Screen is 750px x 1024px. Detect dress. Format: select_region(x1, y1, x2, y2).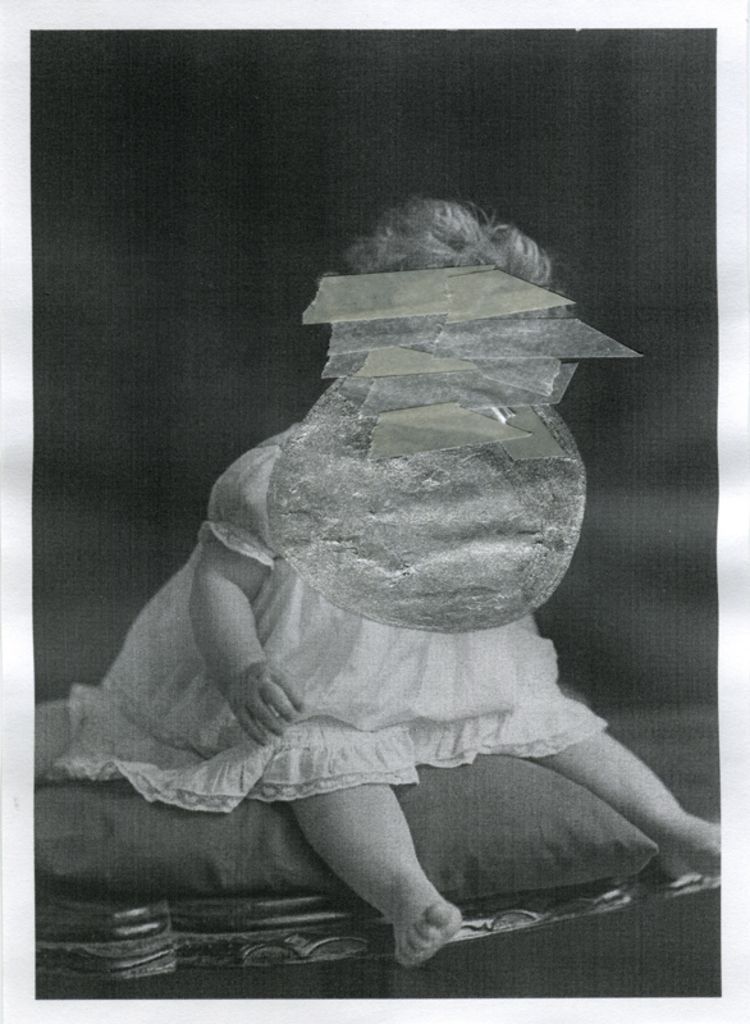
select_region(54, 428, 609, 823).
